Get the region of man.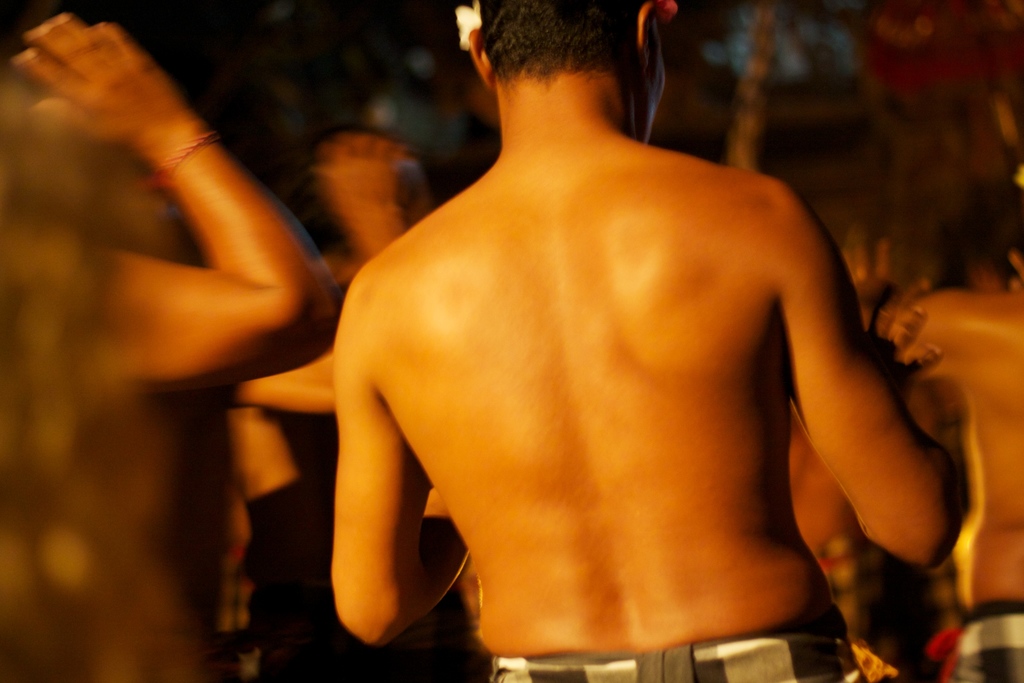
bbox(255, 0, 936, 648).
